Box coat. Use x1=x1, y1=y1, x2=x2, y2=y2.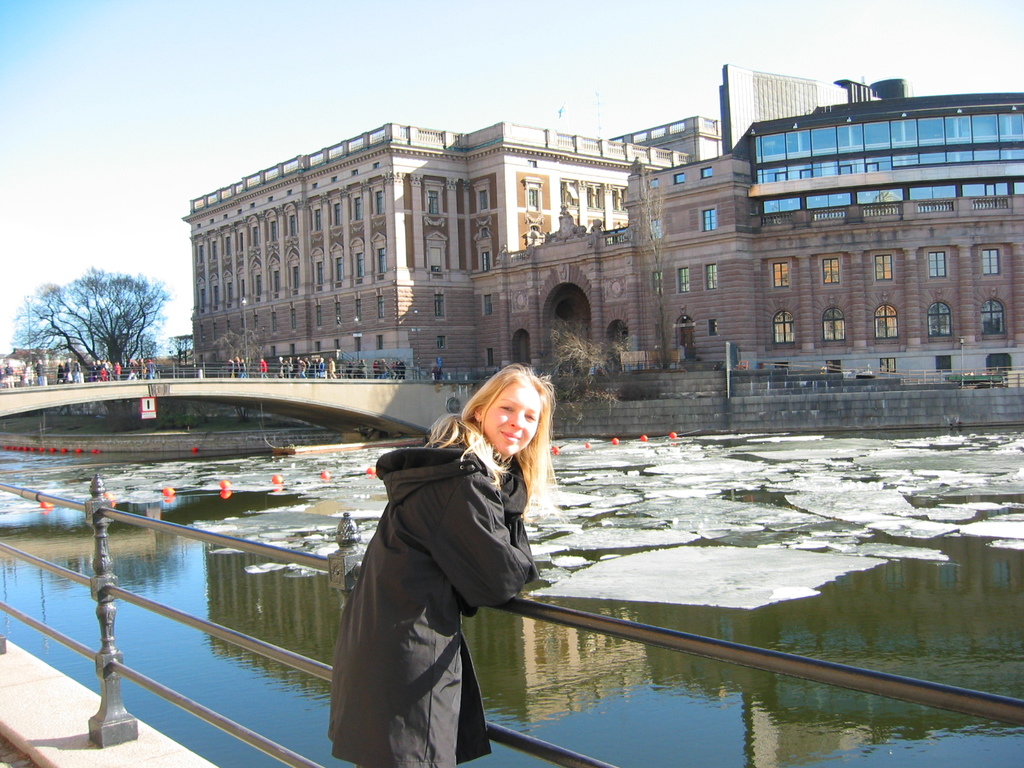
x1=325, y1=409, x2=538, y2=726.
